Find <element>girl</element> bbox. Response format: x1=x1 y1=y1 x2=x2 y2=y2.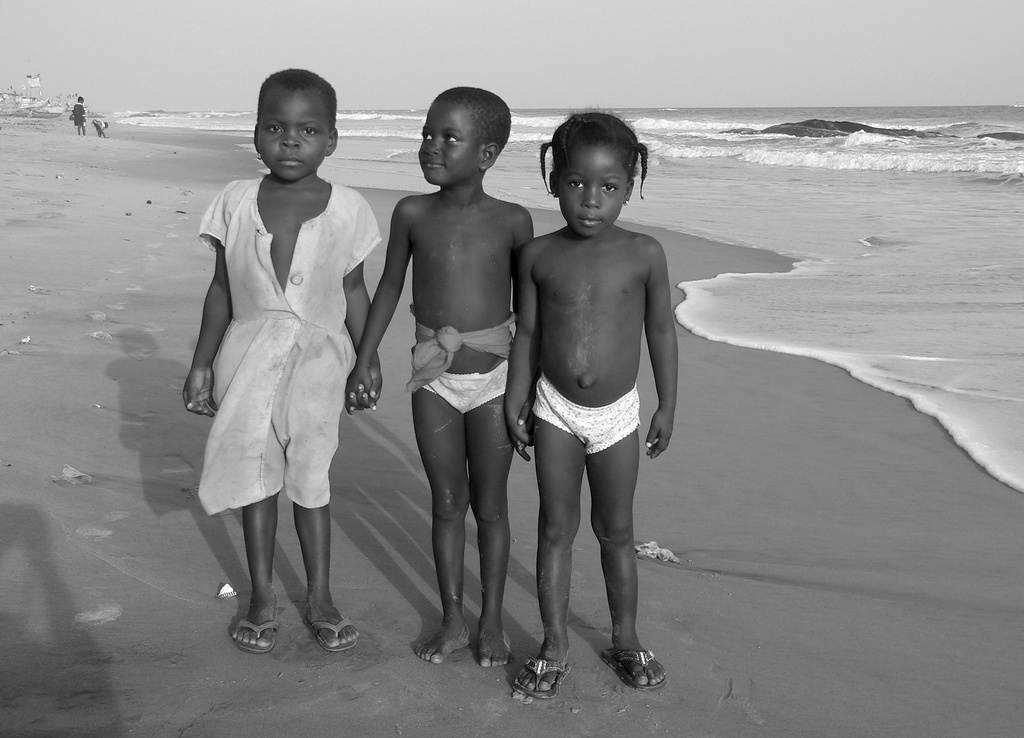
x1=503 y1=115 x2=679 y2=687.
